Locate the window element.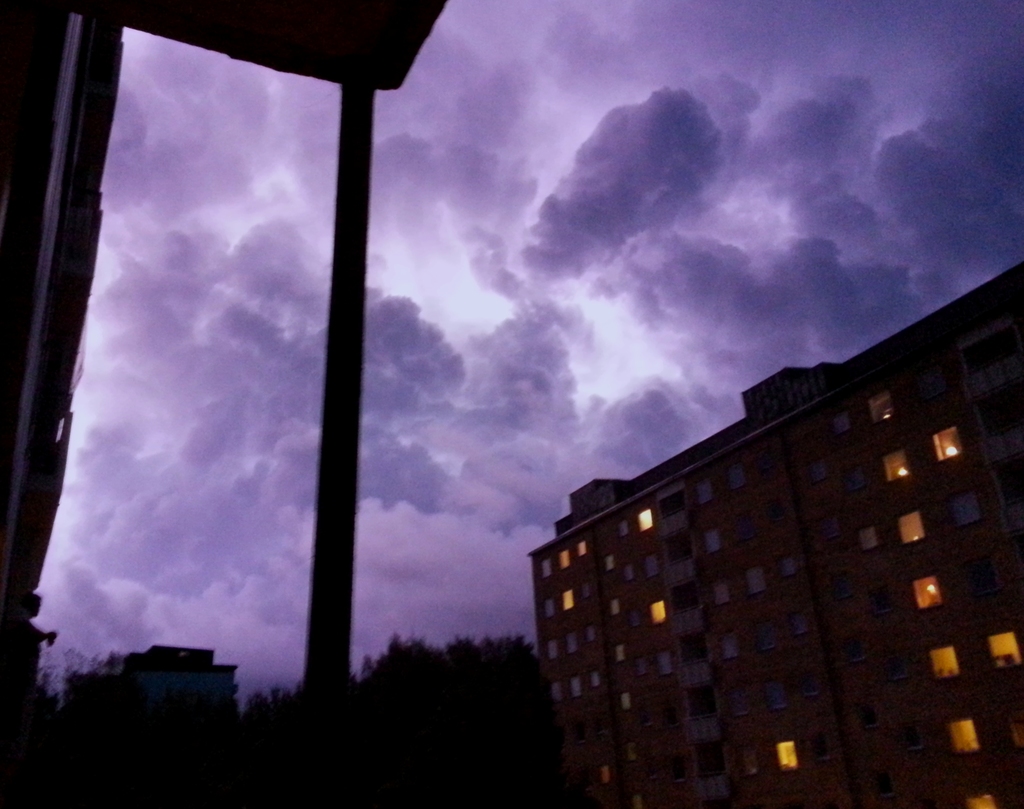
Element bbox: [559,547,569,573].
